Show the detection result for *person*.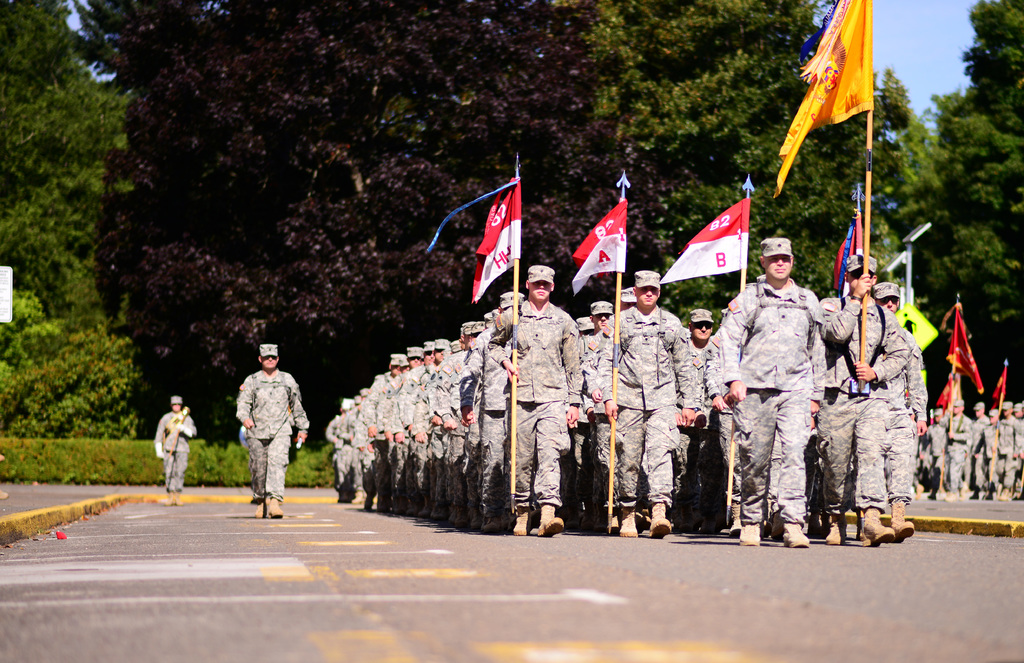
358, 345, 403, 502.
